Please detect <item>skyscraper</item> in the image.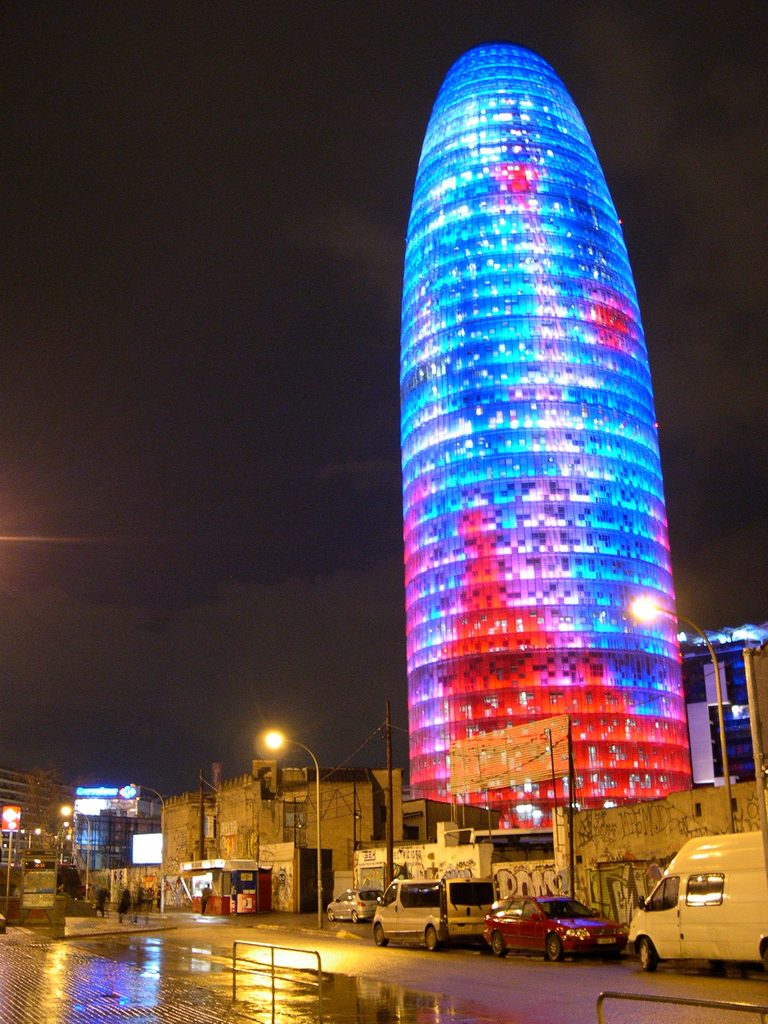
locate(400, 40, 680, 843).
